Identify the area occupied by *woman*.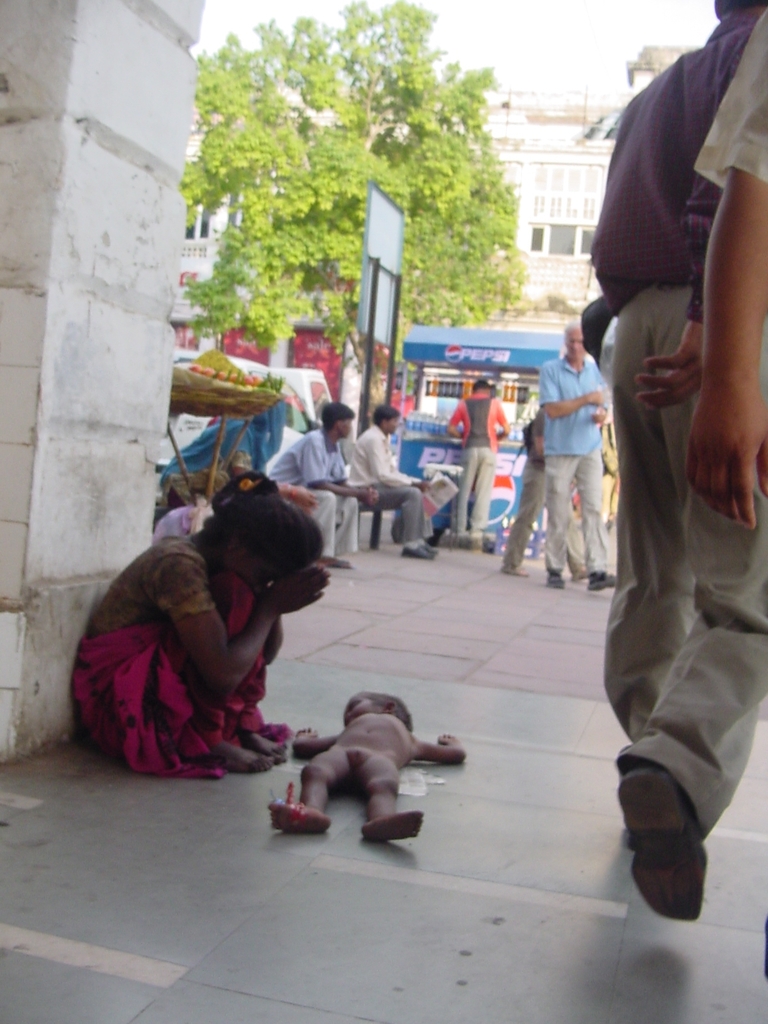
Area: {"x1": 69, "y1": 468, "x2": 328, "y2": 774}.
